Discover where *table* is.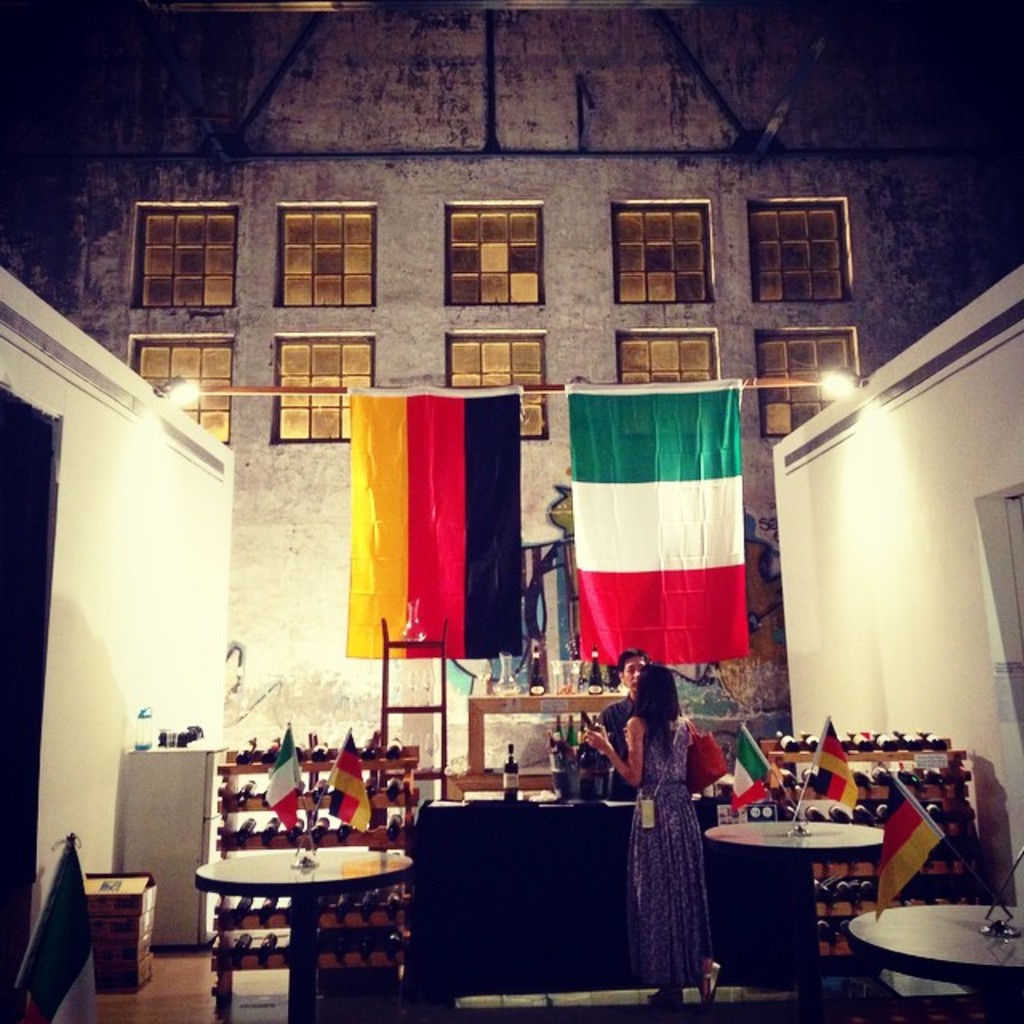
Discovered at region(704, 816, 890, 1022).
